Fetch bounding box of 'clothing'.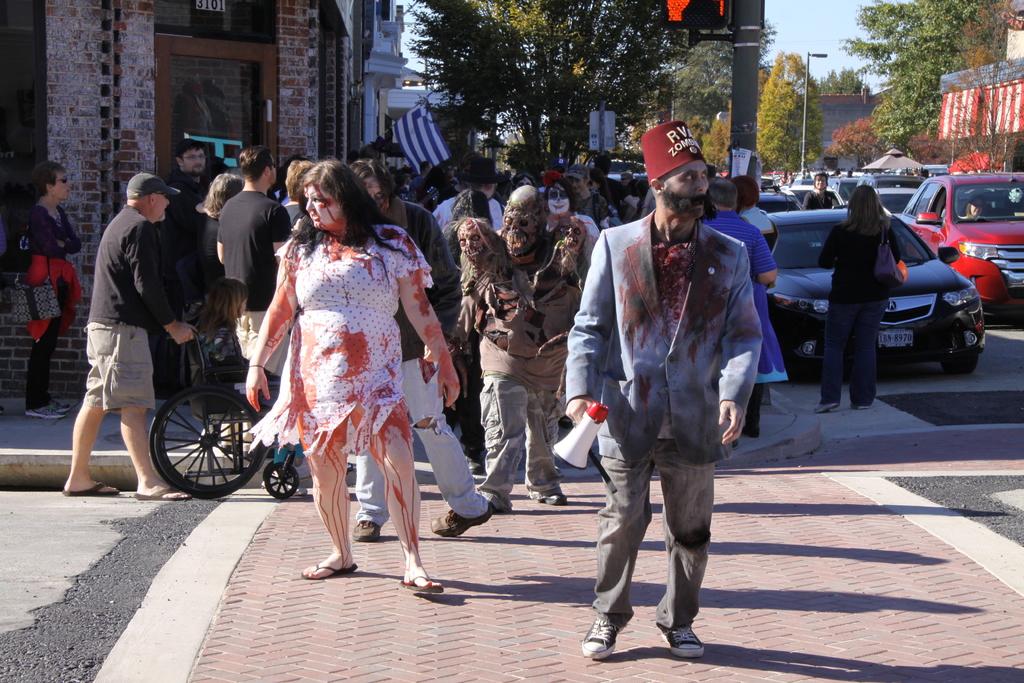
Bbox: box=[817, 214, 907, 409].
